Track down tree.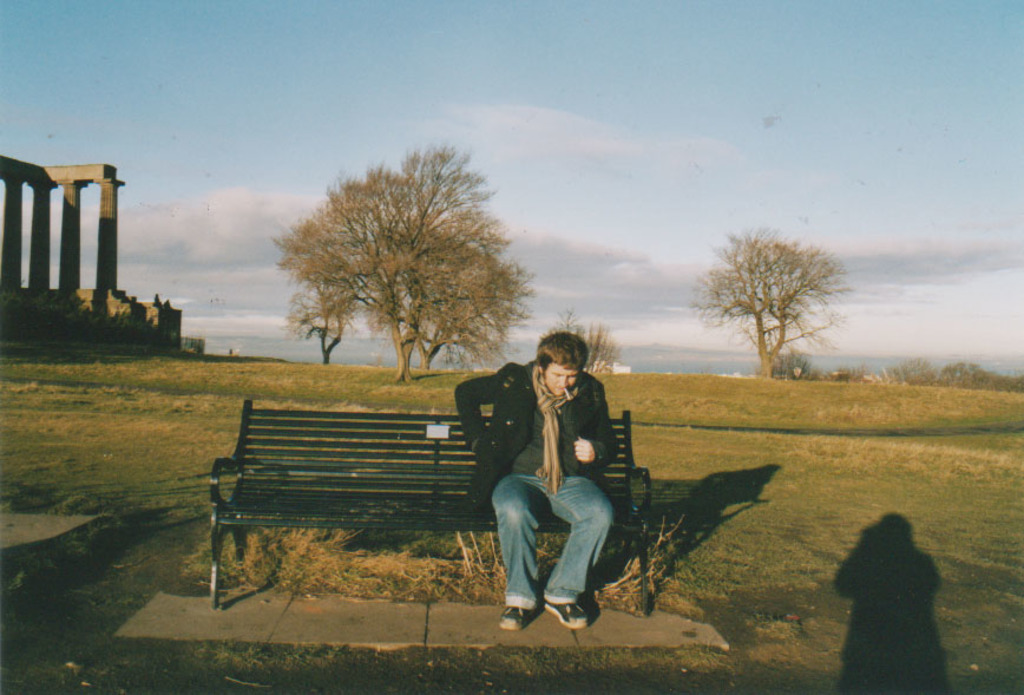
Tracked to box(271, 145, 533, 396).
